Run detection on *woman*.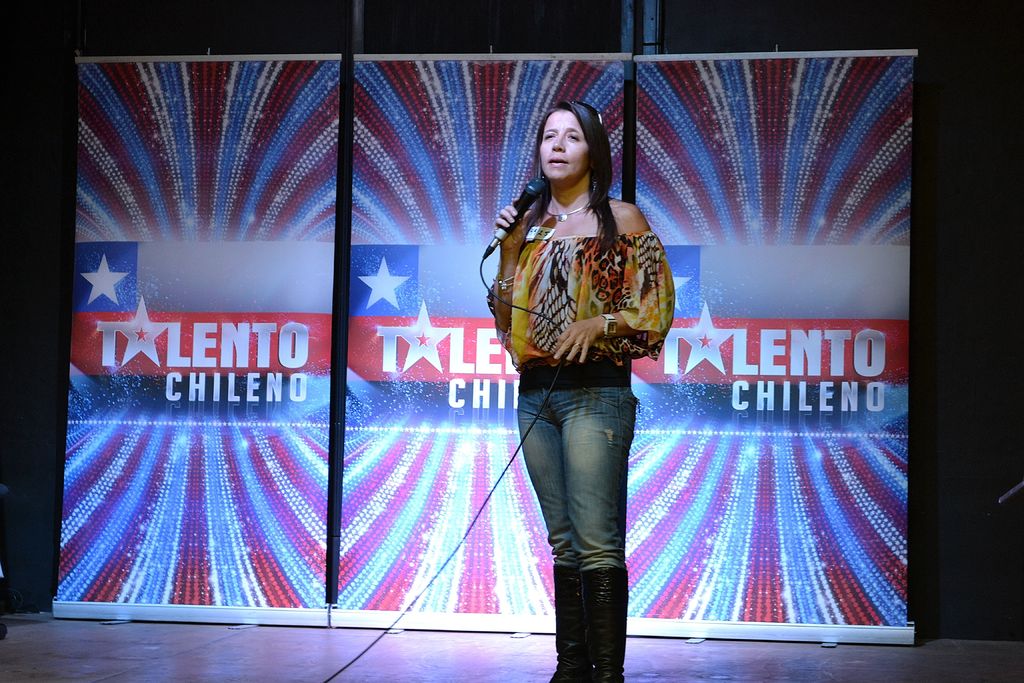
Result: x1=483 y1=86 x2=685 y2=646.
